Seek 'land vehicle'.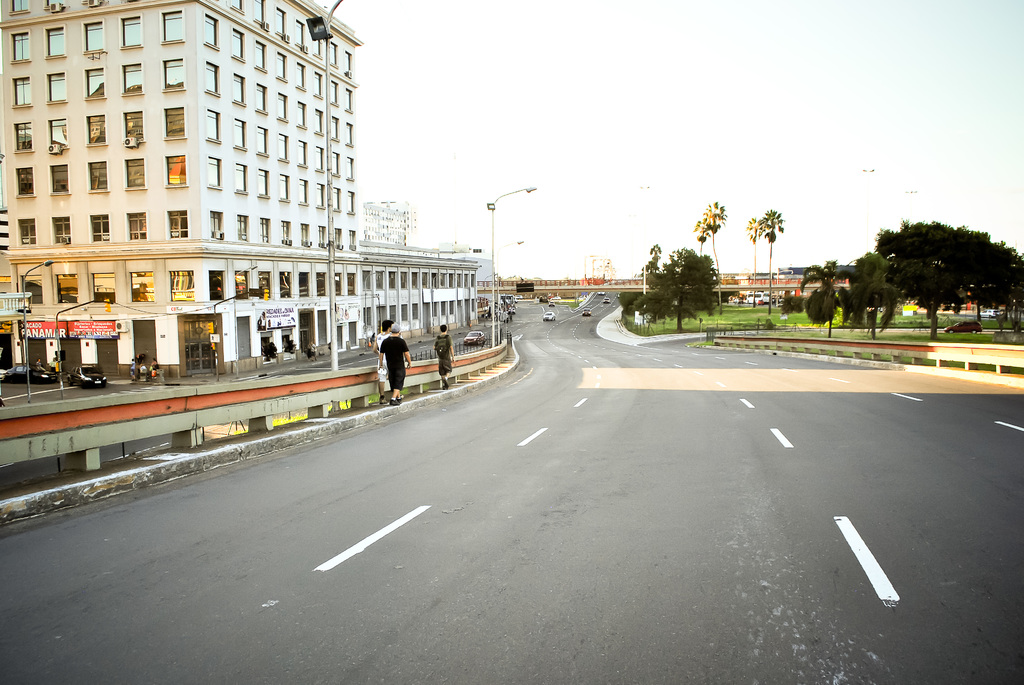
left=601, top=297, right=610, bottom=305.
